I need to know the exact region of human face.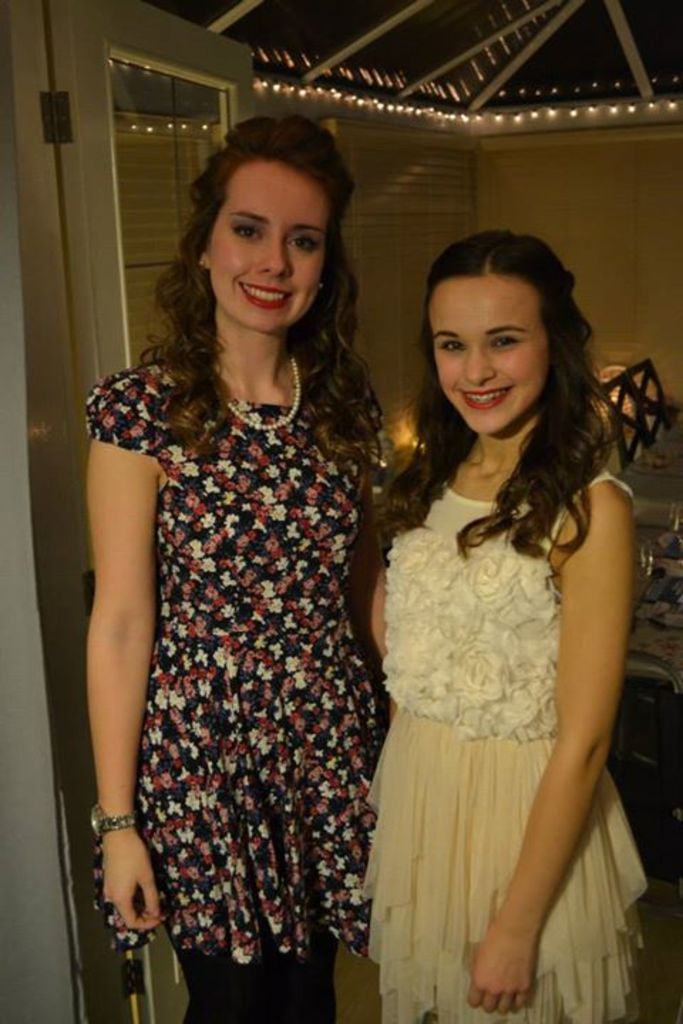
Region: box(208, 158, 330, 324).
